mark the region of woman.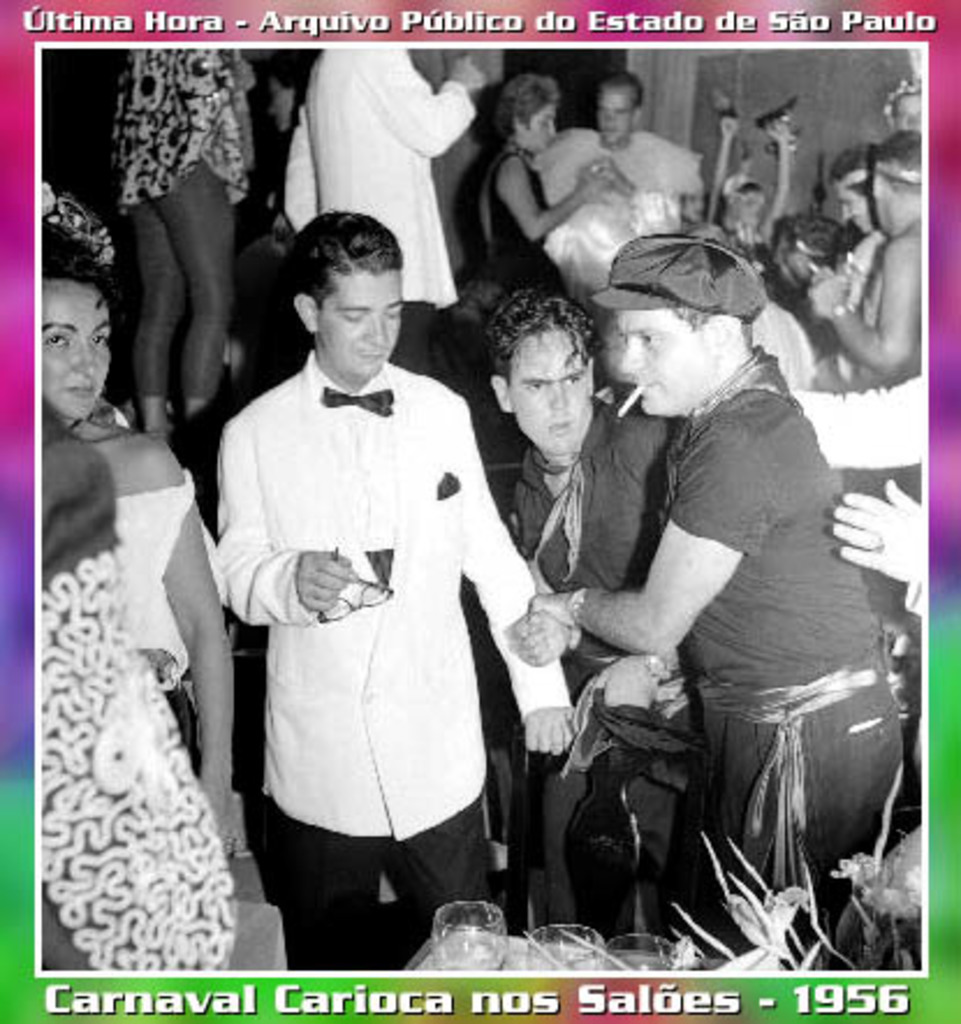
Region: 111, 37, 257, 449.
